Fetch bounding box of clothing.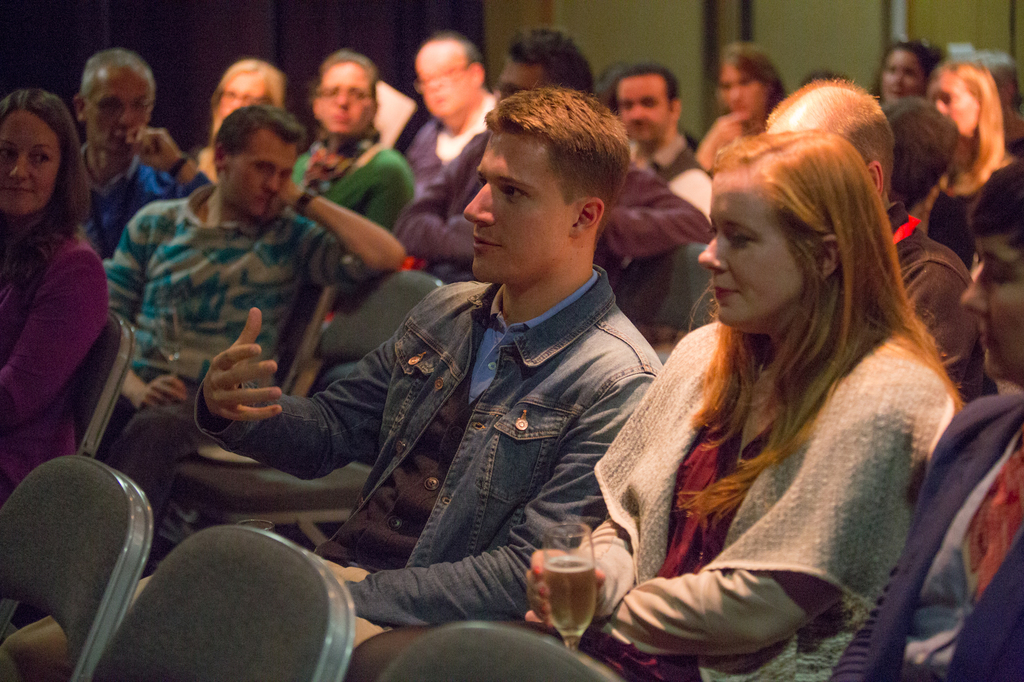
Bbox: {"left": 87, "top": 170, "right": 374, "bottom": 425}.
